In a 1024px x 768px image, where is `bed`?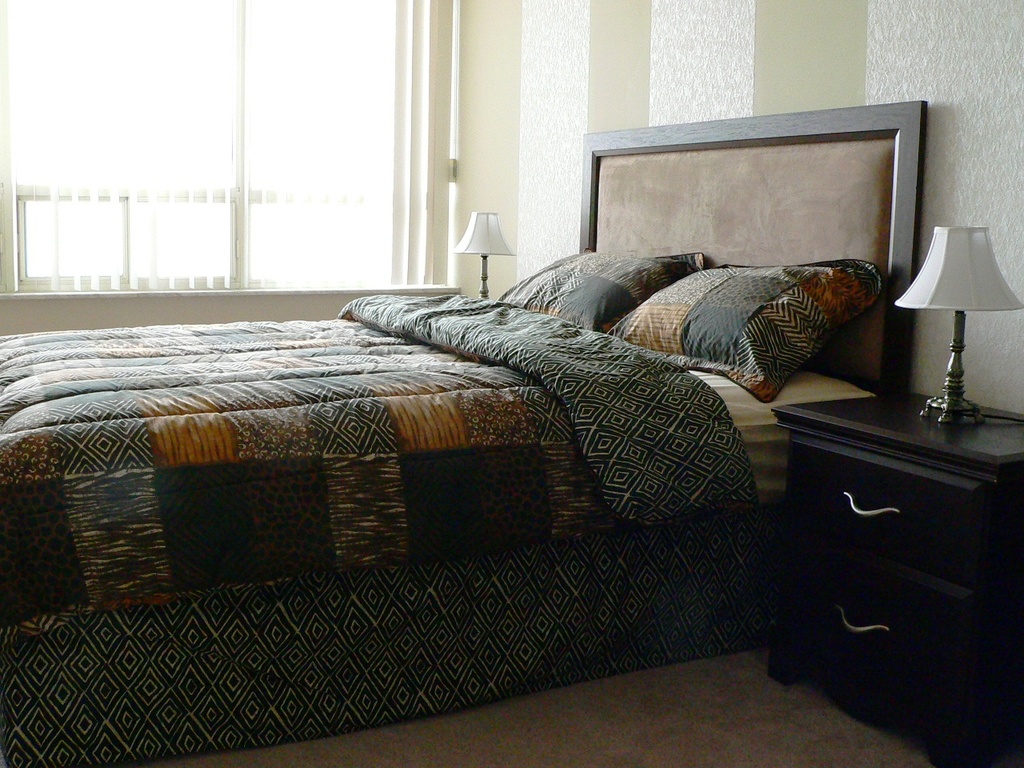
bbox(0, 97, 919, 765).
